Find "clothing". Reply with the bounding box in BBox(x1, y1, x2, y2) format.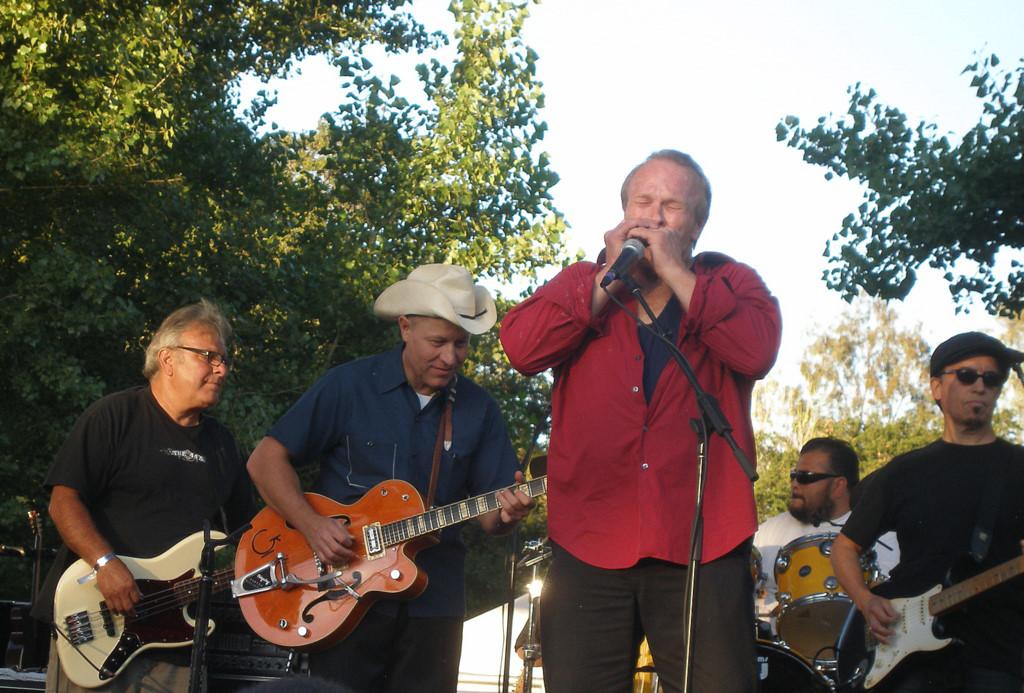
BBox(264, 341, 515, 692).
